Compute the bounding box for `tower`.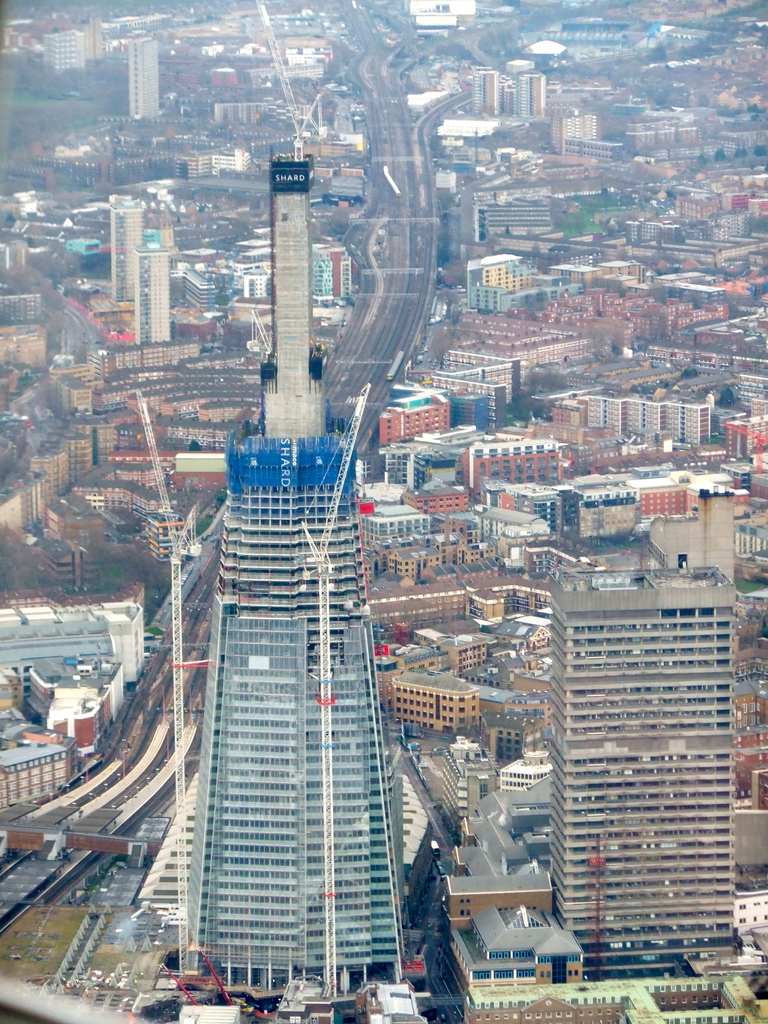
(516,64,555,125).
